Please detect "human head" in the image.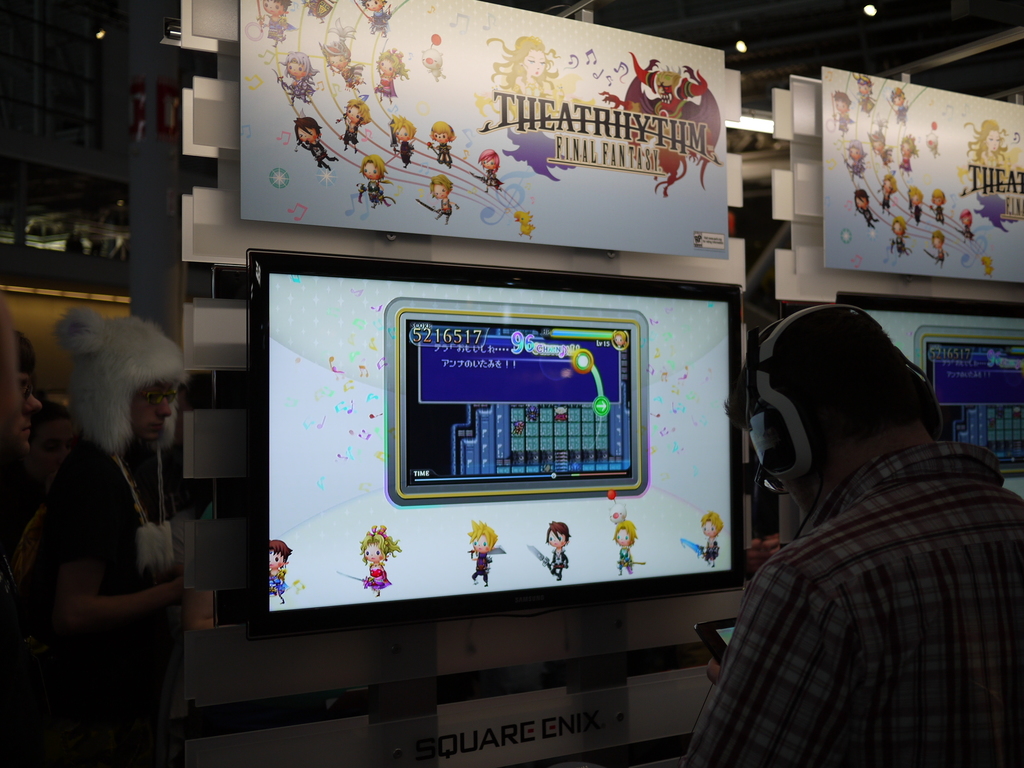
(747, 317, 955, 502).
